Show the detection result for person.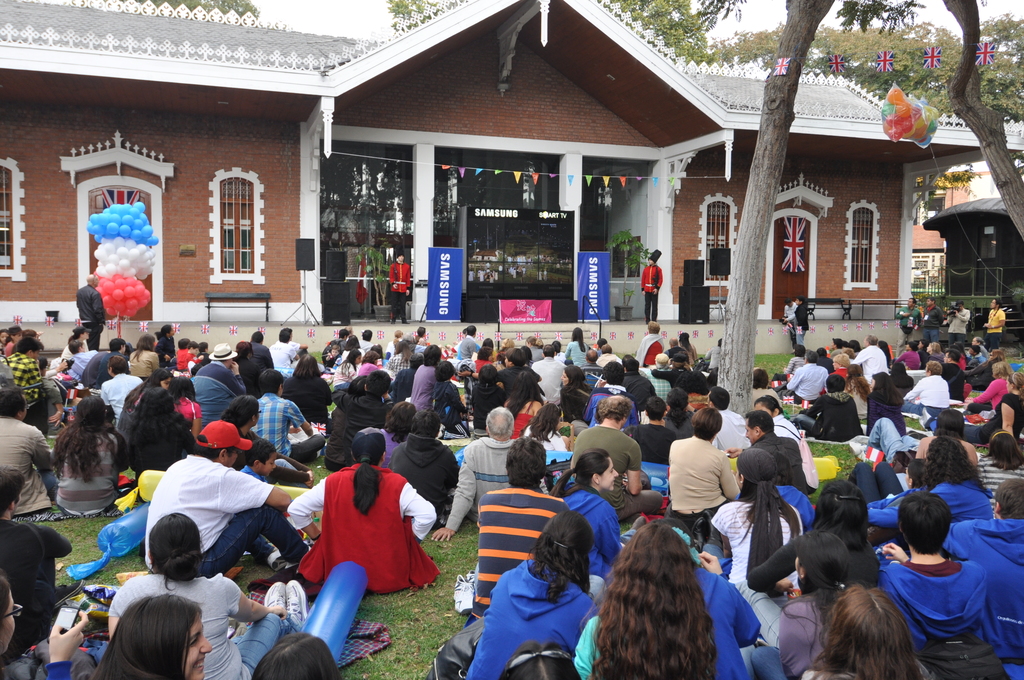
[640, 248, 661, 324].
